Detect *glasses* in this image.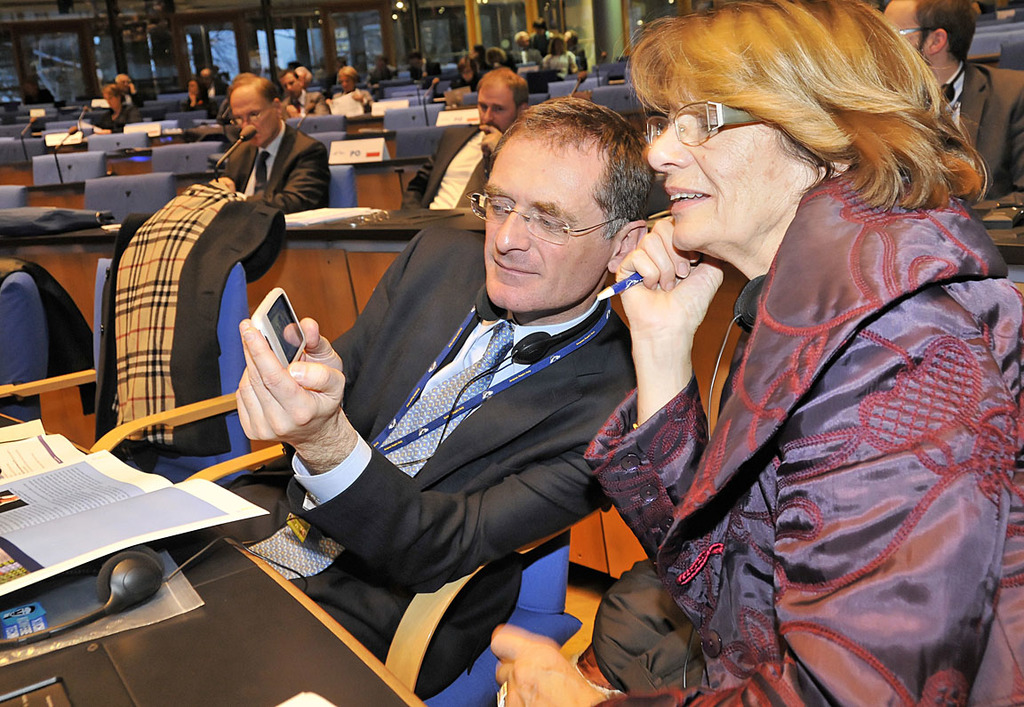
Detection: BBox(899, 26, 937, 39).
